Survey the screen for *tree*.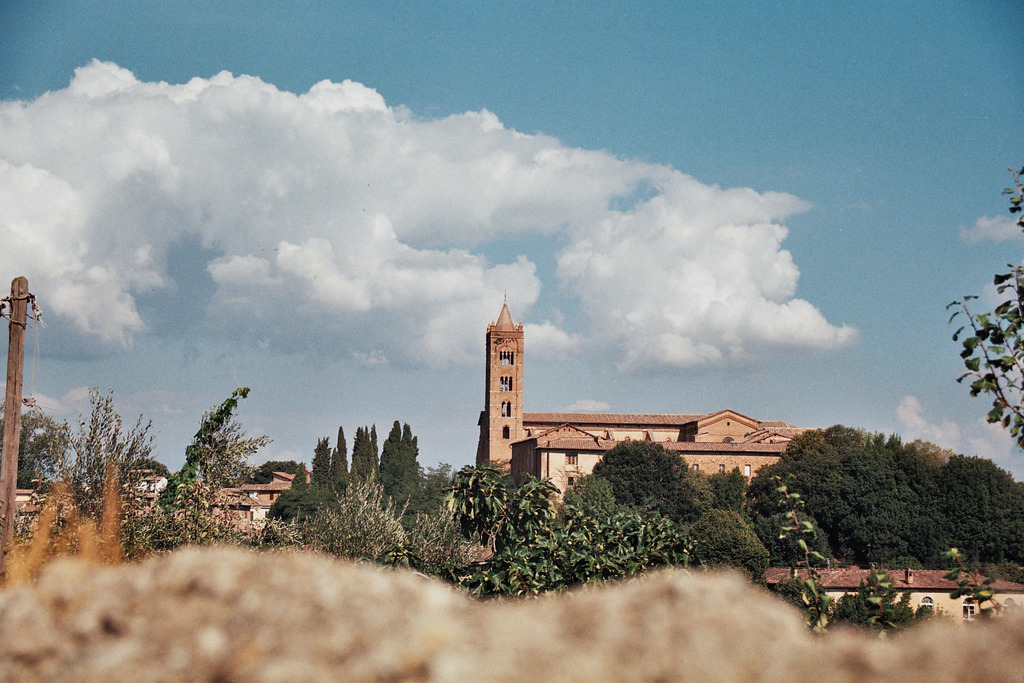
Survey found: [left=0, top=397, right=83, bottom=494].
